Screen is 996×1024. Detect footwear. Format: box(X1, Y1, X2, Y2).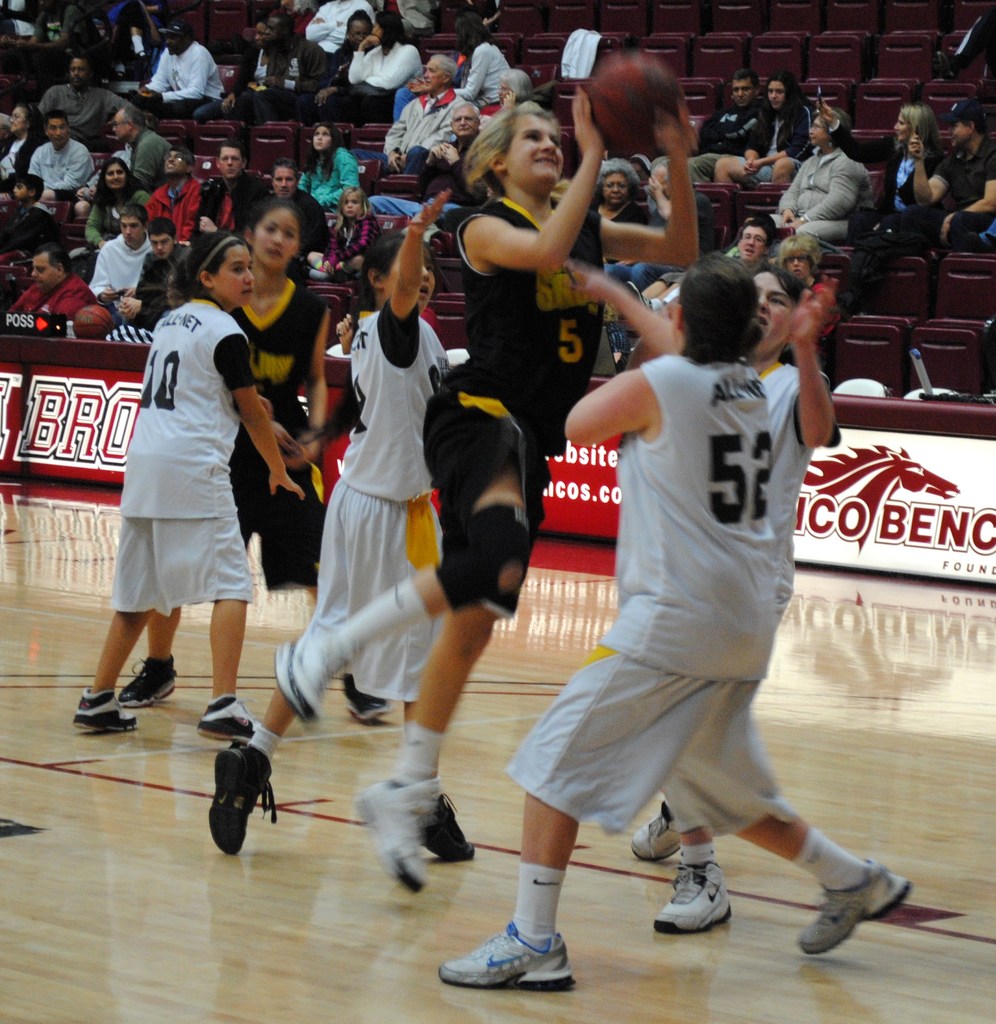
box(335, 668, 388, 720).
